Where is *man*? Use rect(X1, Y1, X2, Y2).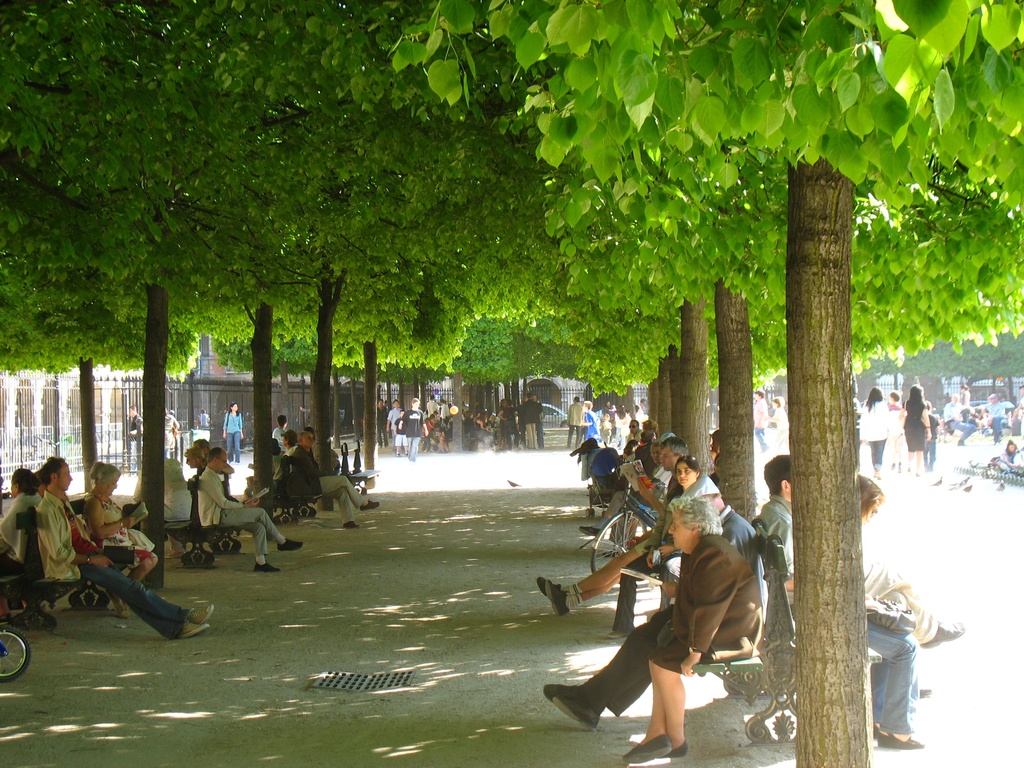
rect(760, 451, 924, 752).
